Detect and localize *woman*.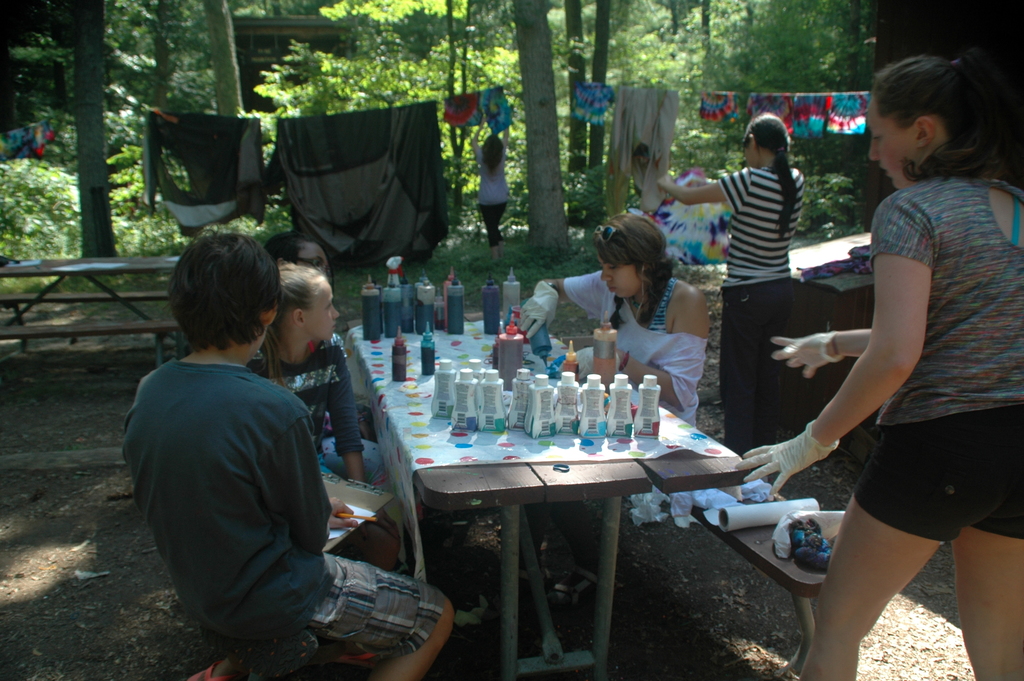
Localized at 692,101,847,461.
